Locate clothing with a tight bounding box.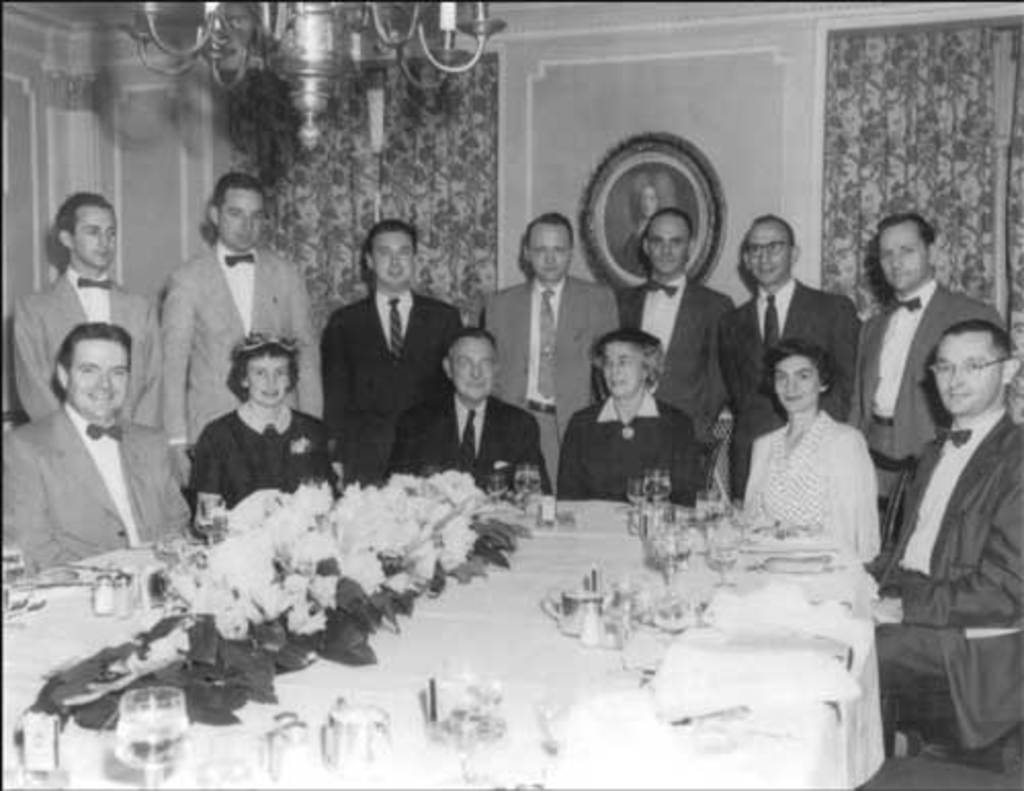
l=154, t=250, r=322, b=449.
